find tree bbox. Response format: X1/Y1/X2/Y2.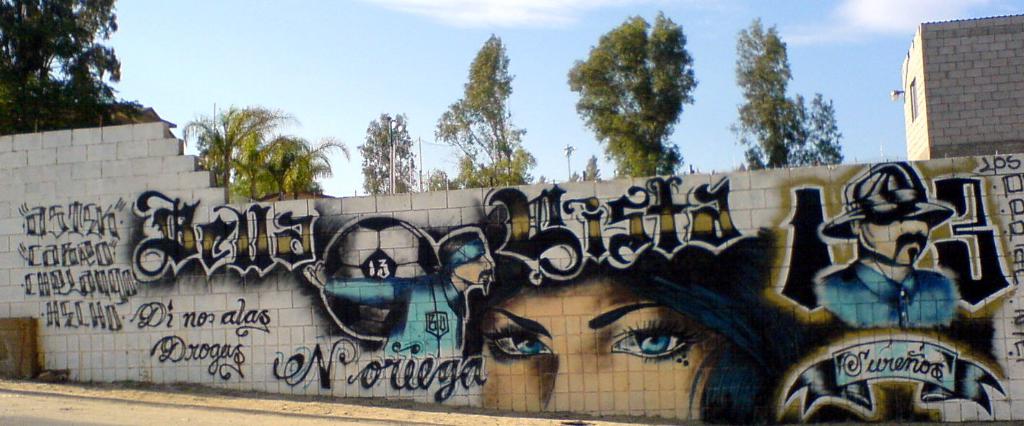
432/162/467/196.
